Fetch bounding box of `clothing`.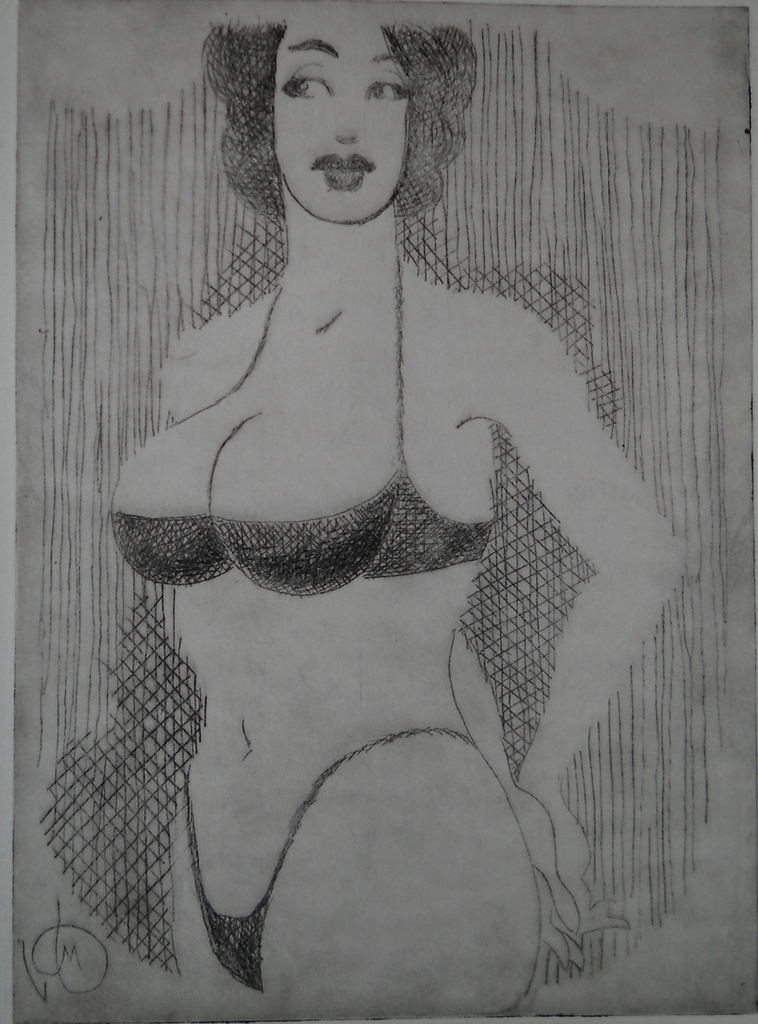
Bbox: region(108, 251, 504, 997).
